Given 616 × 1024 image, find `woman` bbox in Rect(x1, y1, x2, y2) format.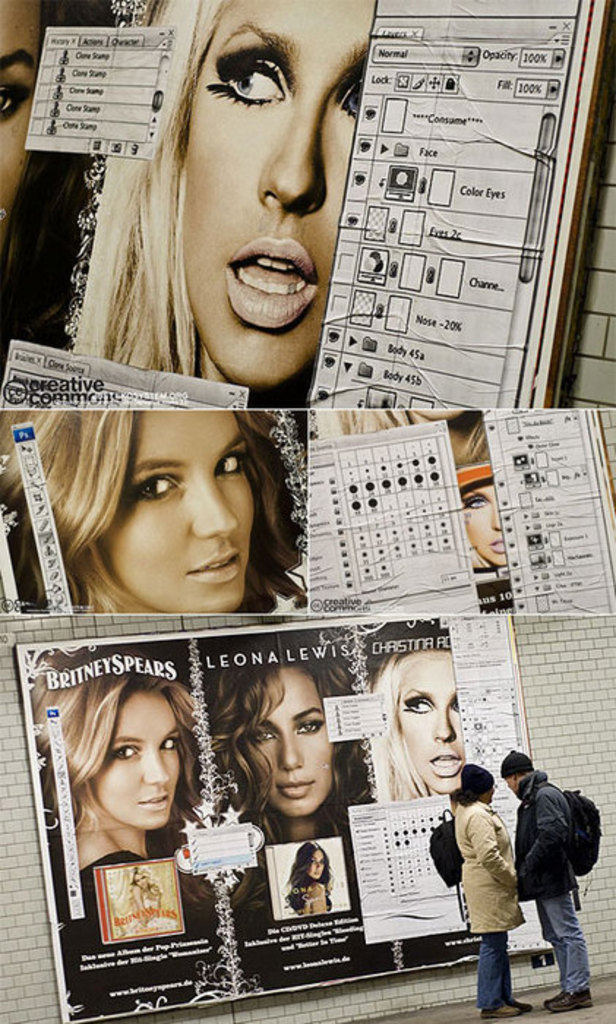
Rect(364, 638, 467, 793).
